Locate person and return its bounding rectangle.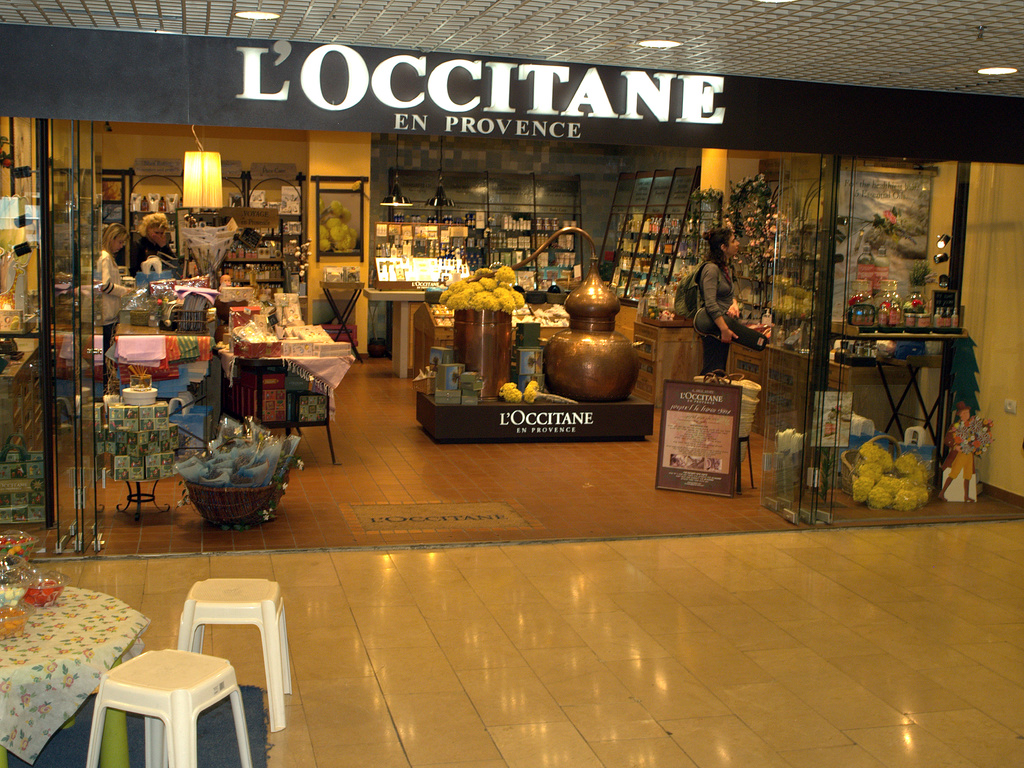
(685, 251, 767, 356).
